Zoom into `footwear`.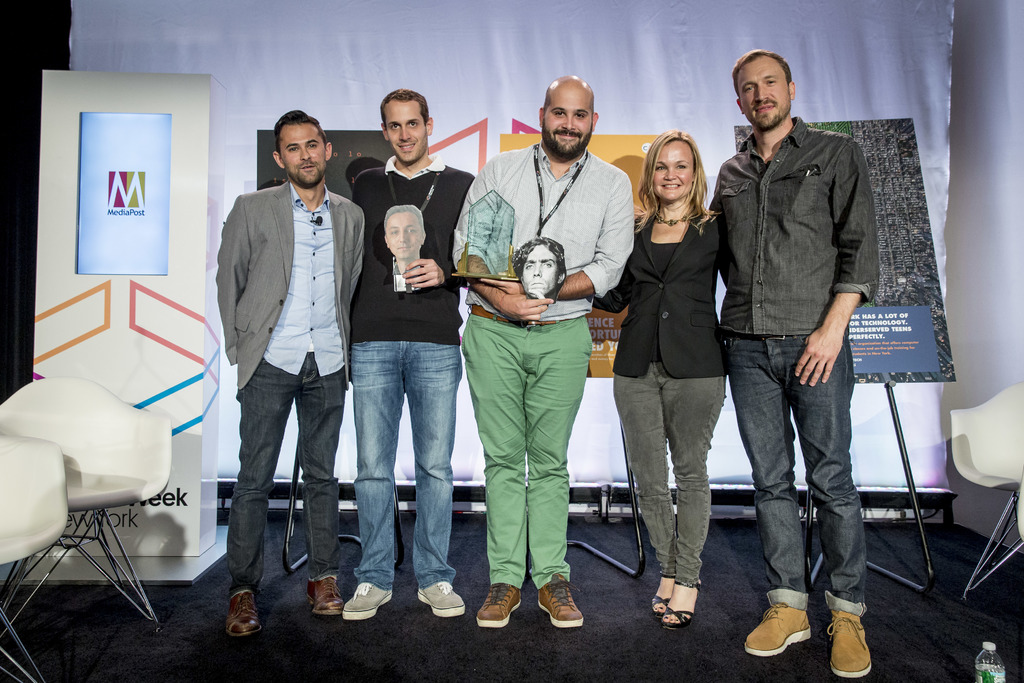
Zoom target: x1=303 y1=574 x2=344 y2=620.
